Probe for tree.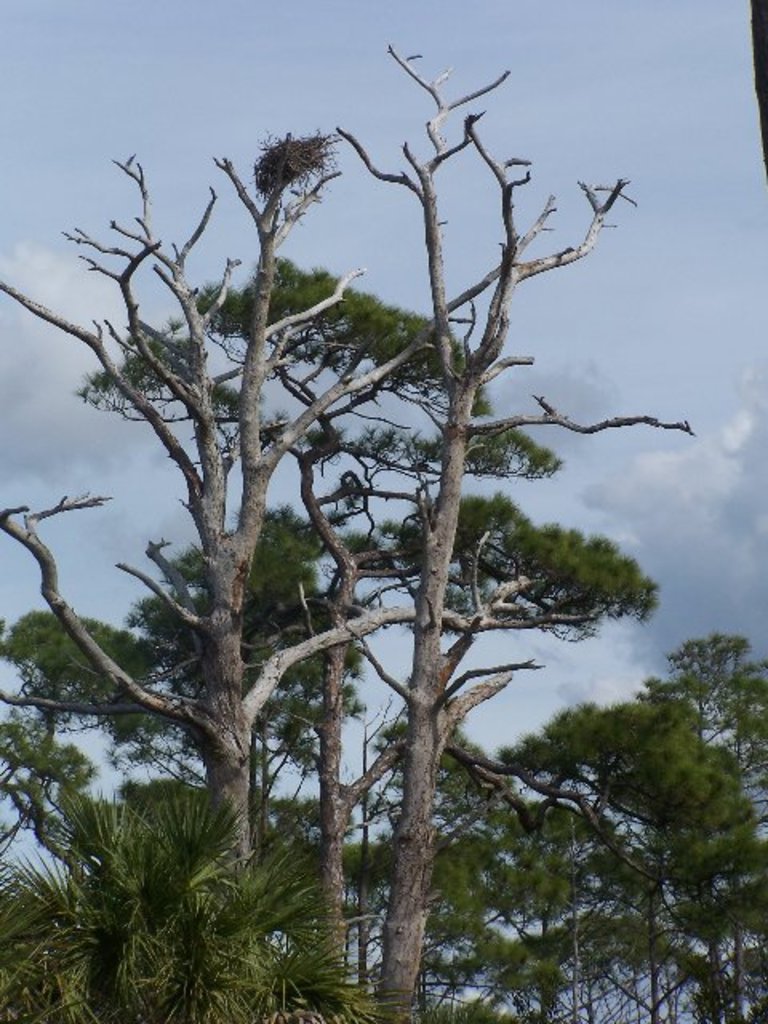
Probe result: 0,779,389,1022.
